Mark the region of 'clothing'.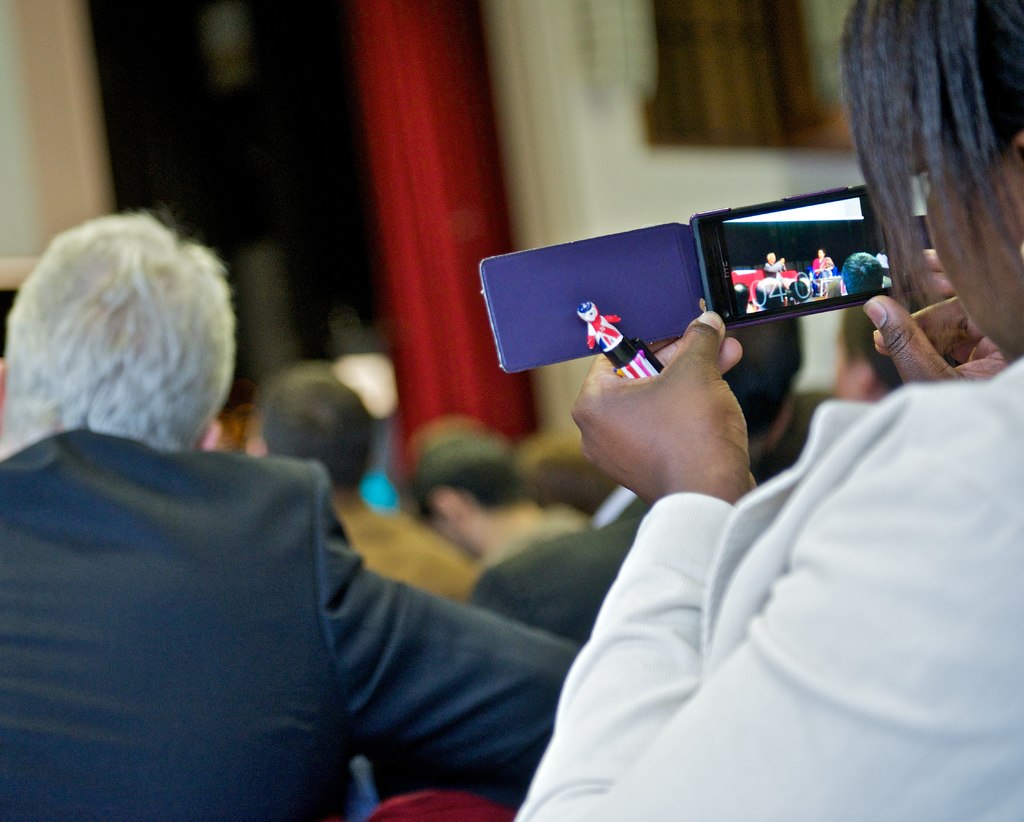
Region: (left=468, top=496, right=653, bottom=644).
